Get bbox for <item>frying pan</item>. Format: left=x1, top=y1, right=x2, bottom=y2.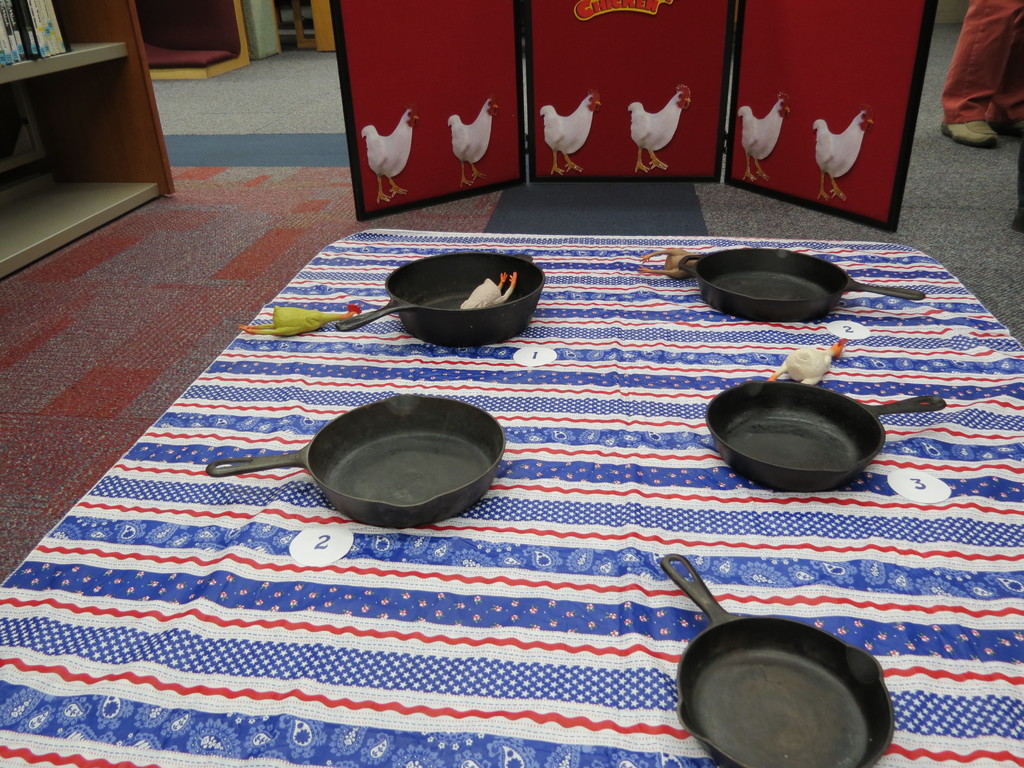
left=654, top=576, right=889, bottom=759.
